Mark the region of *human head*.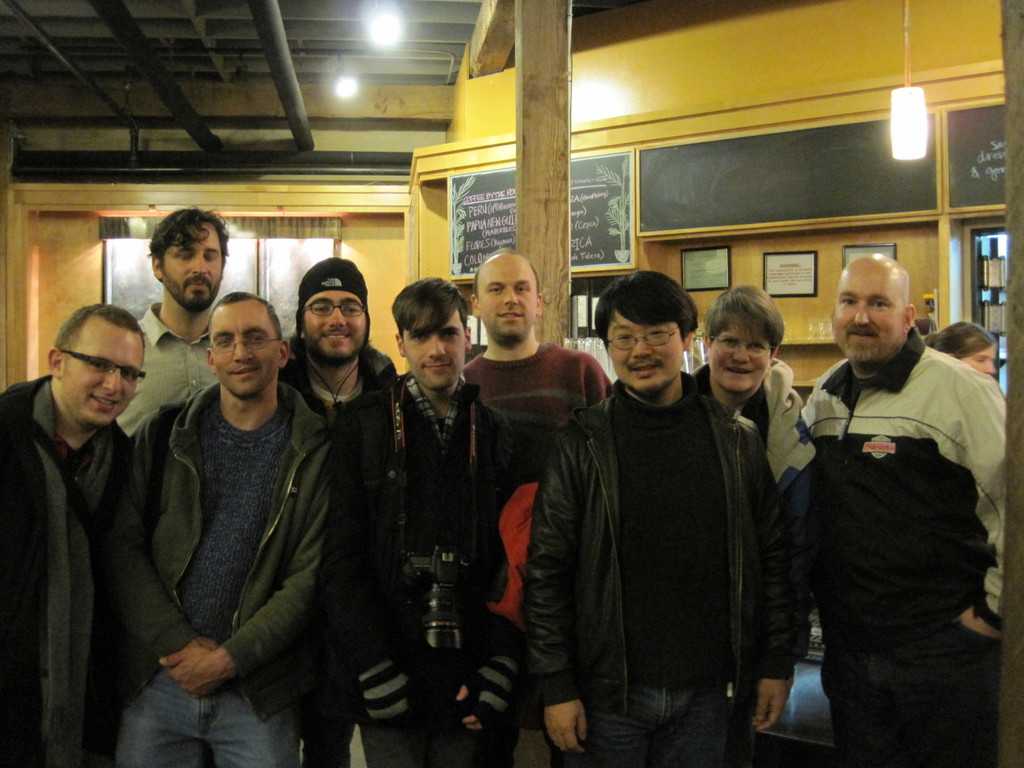
Region: [592,274,692,396].
